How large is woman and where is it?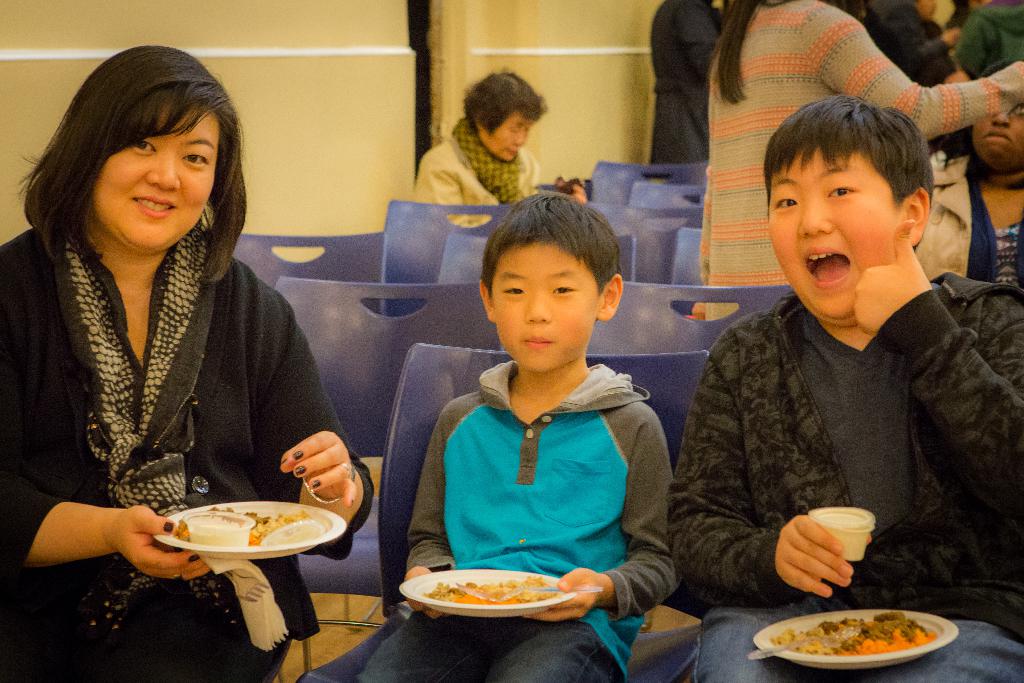
Bounding box: BBox(413, 67, 593, 230).
